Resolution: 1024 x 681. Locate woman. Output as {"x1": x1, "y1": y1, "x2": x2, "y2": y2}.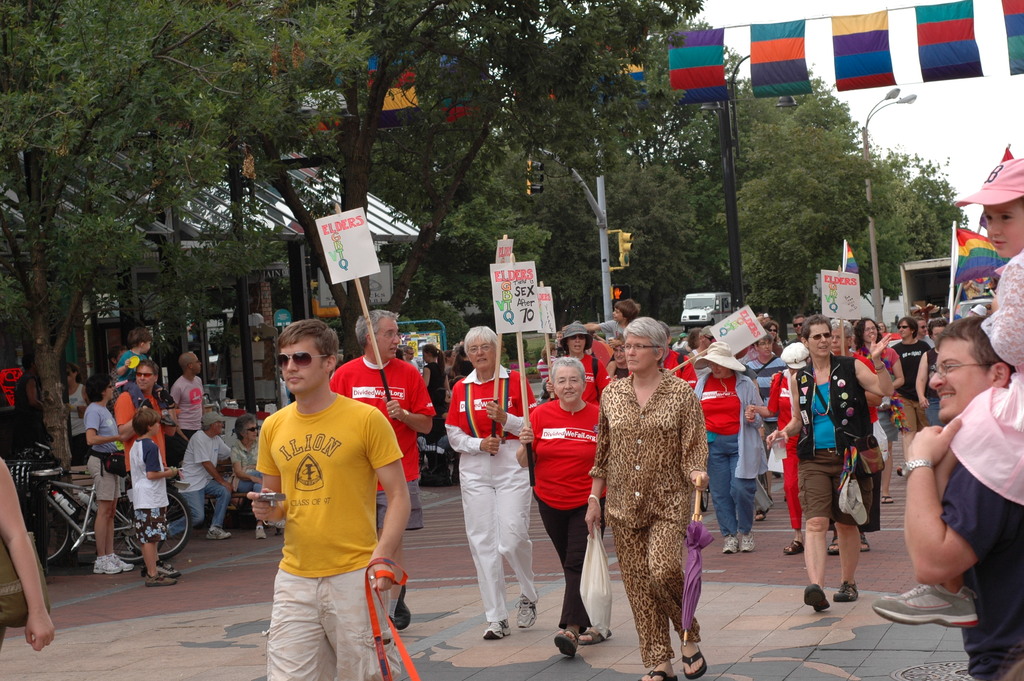
{"x1": 229, "y1": 416, "x2": 280, "y2": 534}.
